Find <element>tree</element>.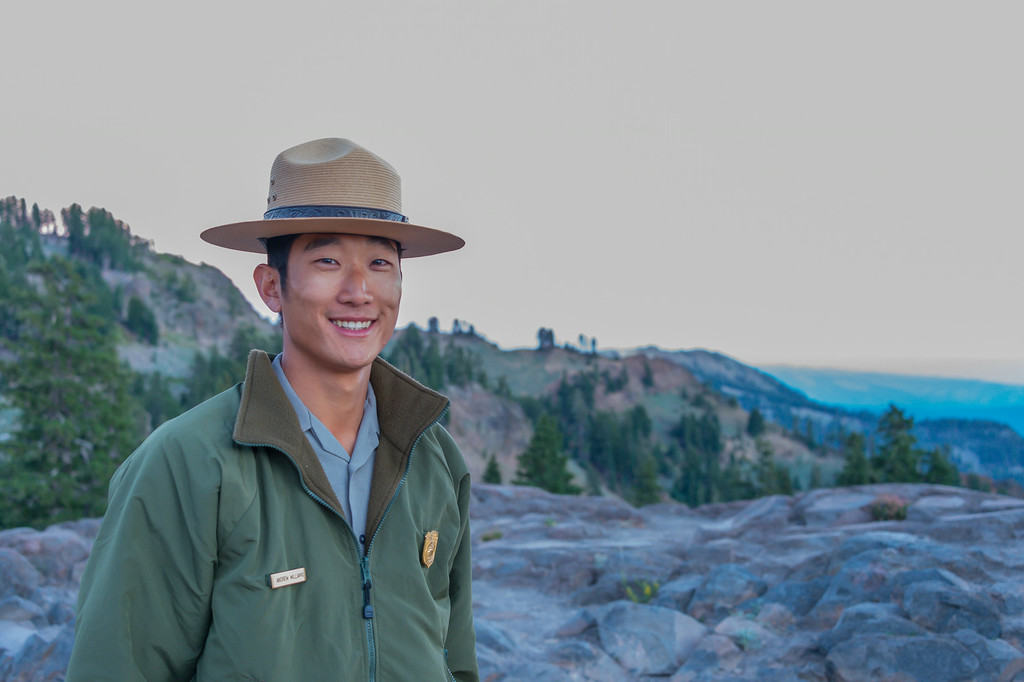
(left=829, top=427, right=872, bottom=485).
